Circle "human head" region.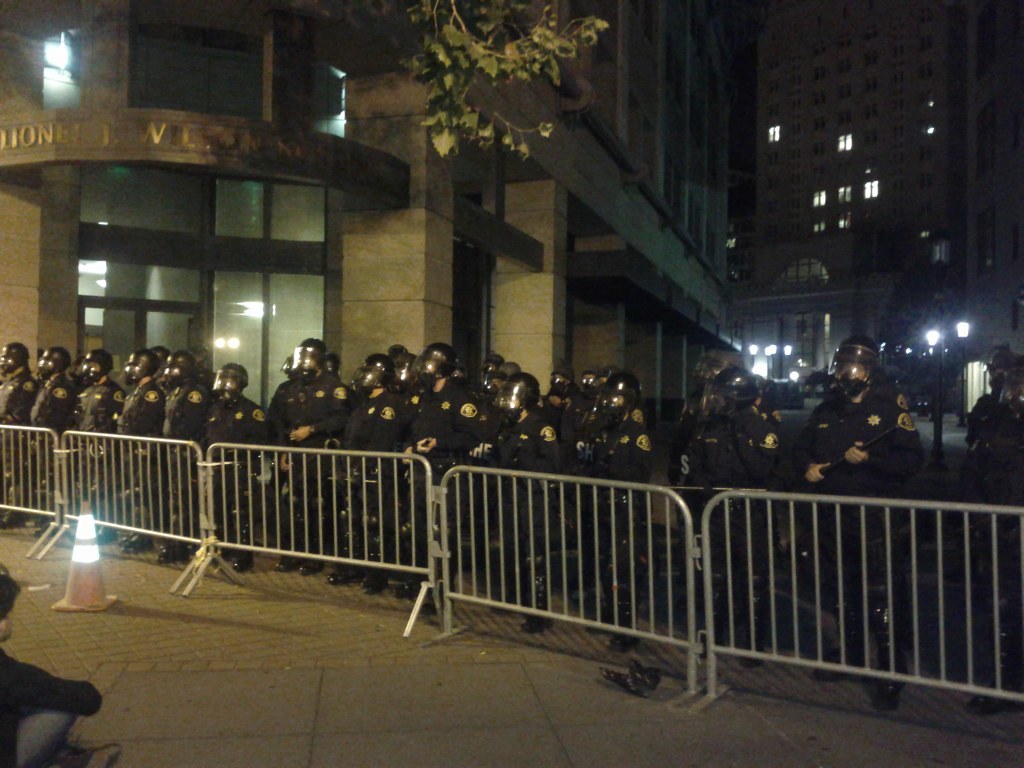
Region: 486:361:522:391.
